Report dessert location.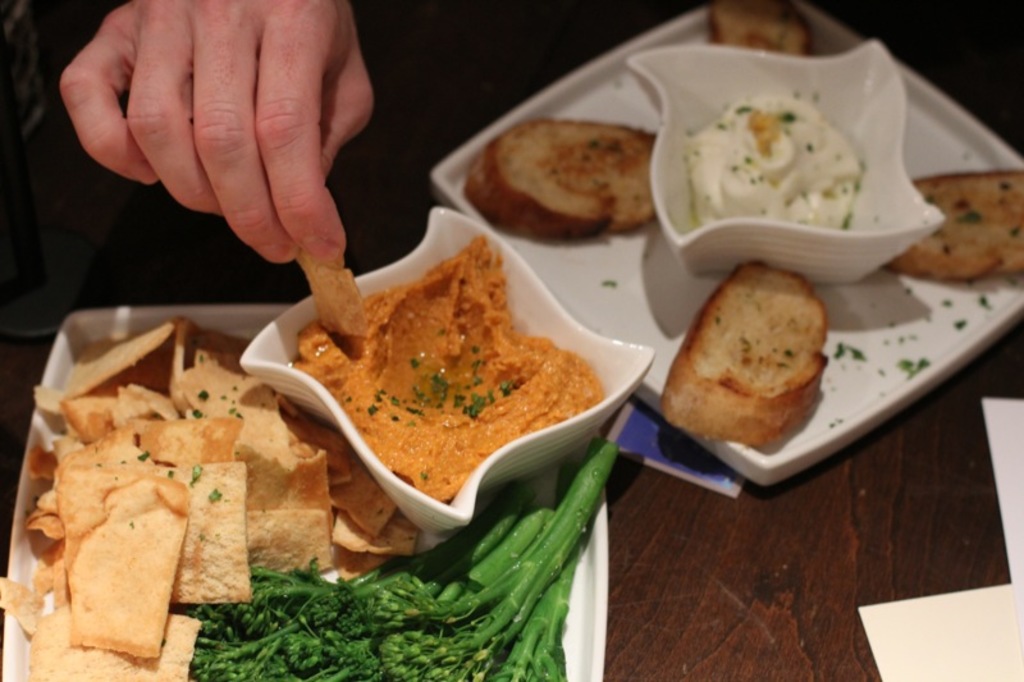
Report: rect(879, 166, 1023, 287).
